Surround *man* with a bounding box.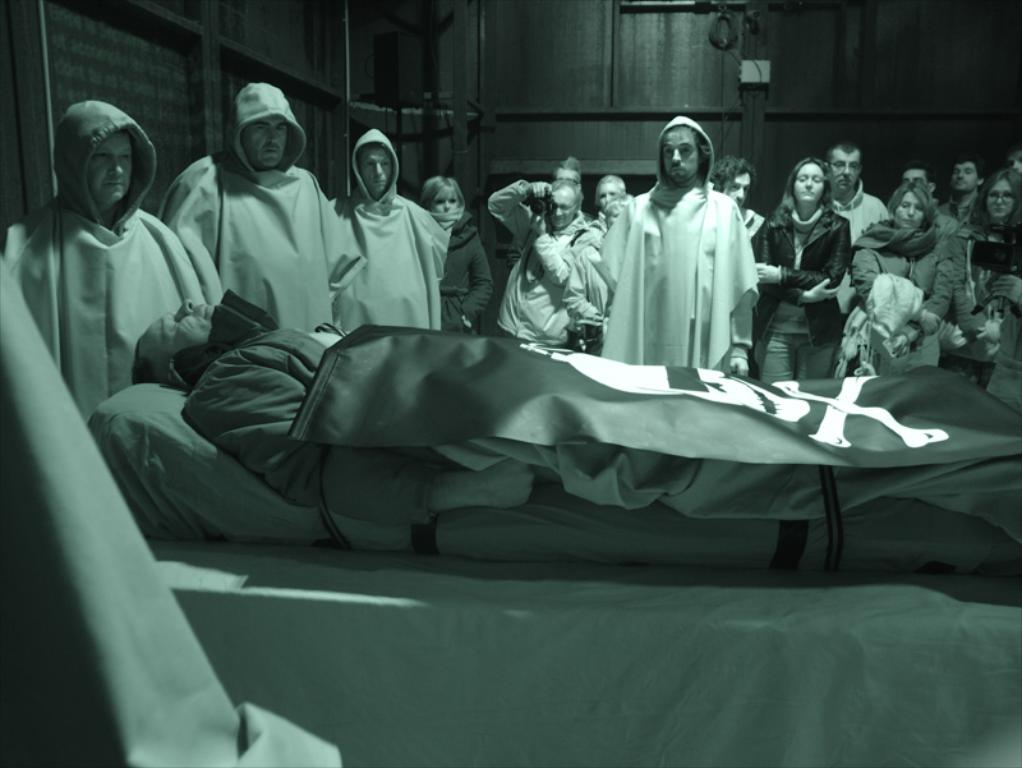
821:141:887:243.
